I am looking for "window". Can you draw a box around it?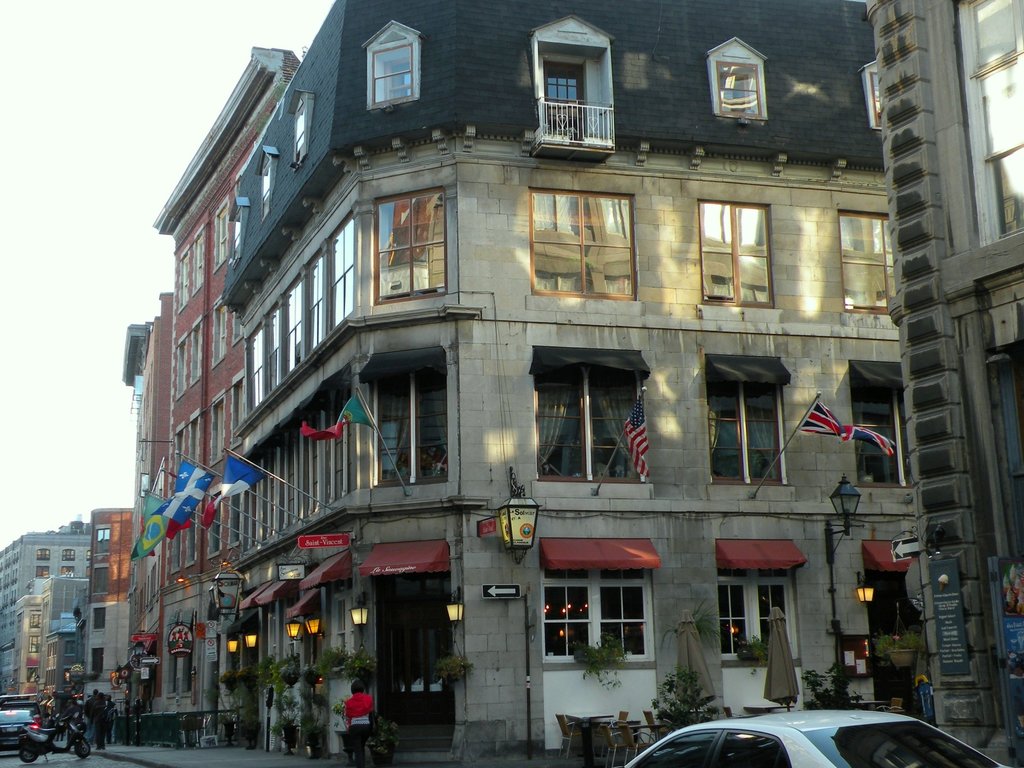
Sure, the bounding box is (x1=349, y1=18, x2=427, y2=106).
